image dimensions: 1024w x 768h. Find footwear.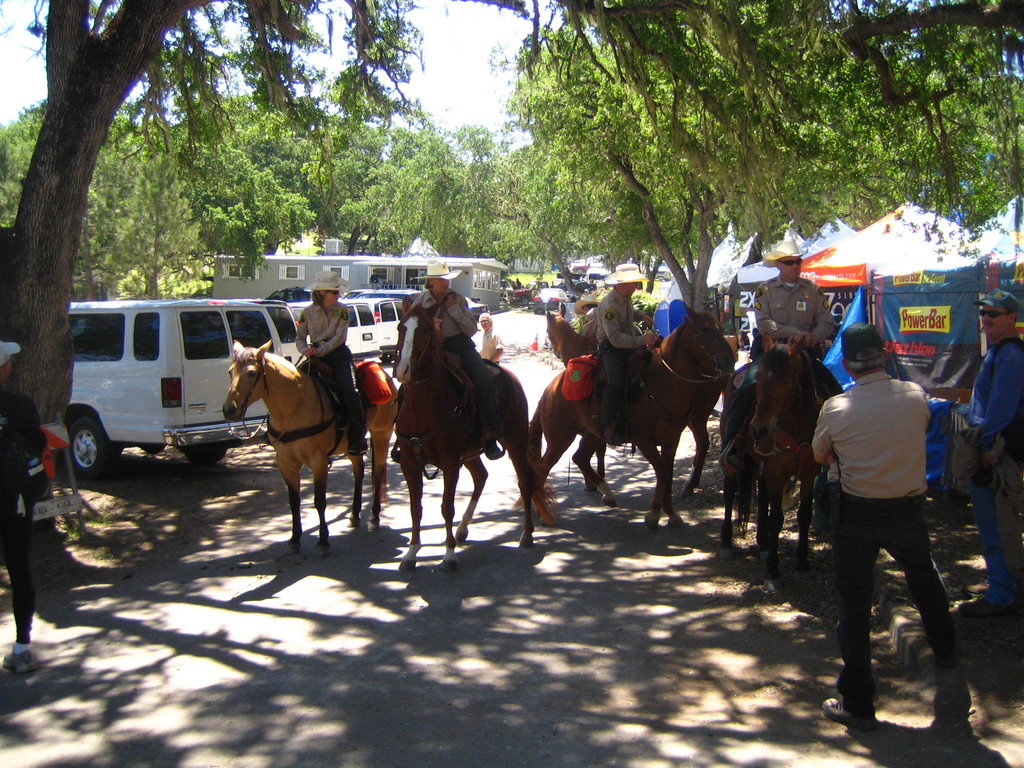
rect(346, 427, 370, 458).
